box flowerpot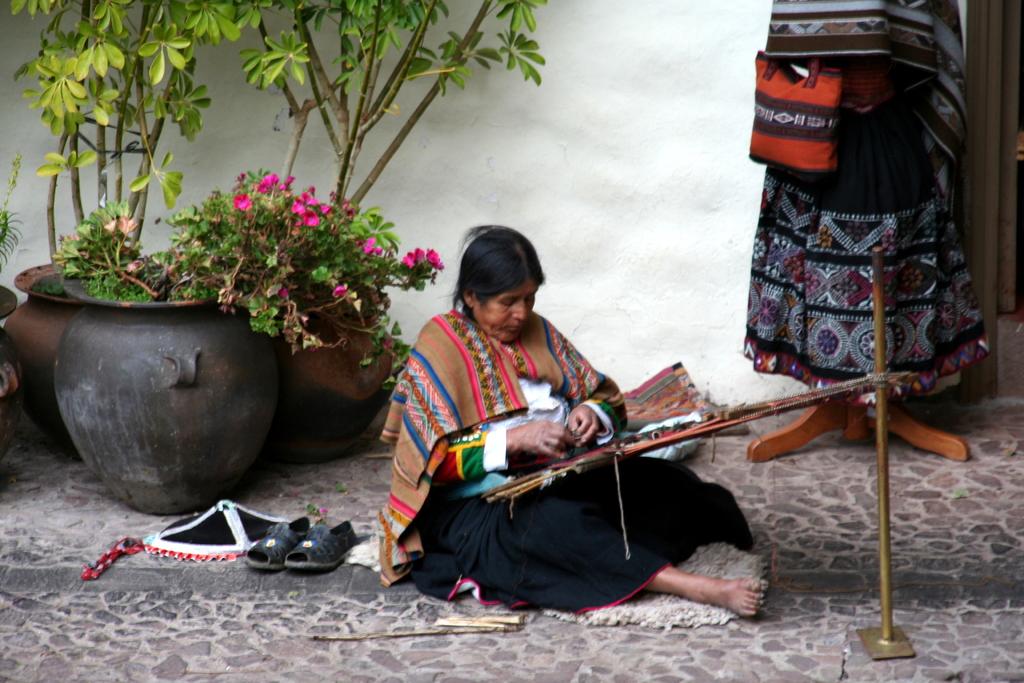
10/256/67/429
